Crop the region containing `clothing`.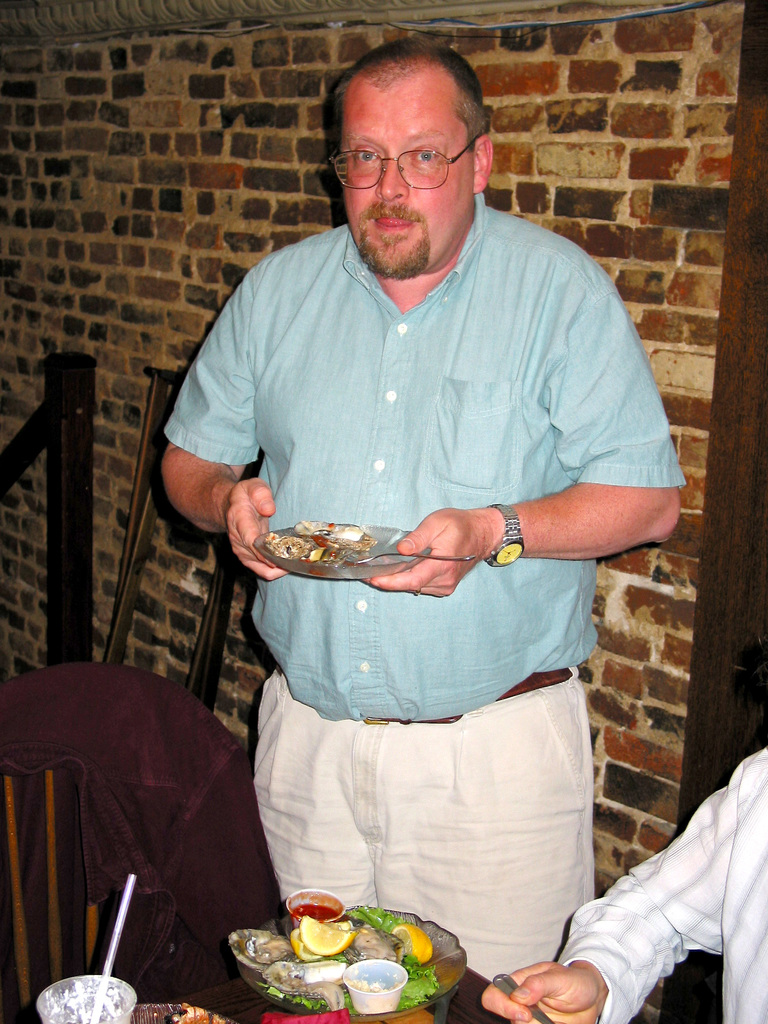
Crop region: box(136, 210, 692, 979).
